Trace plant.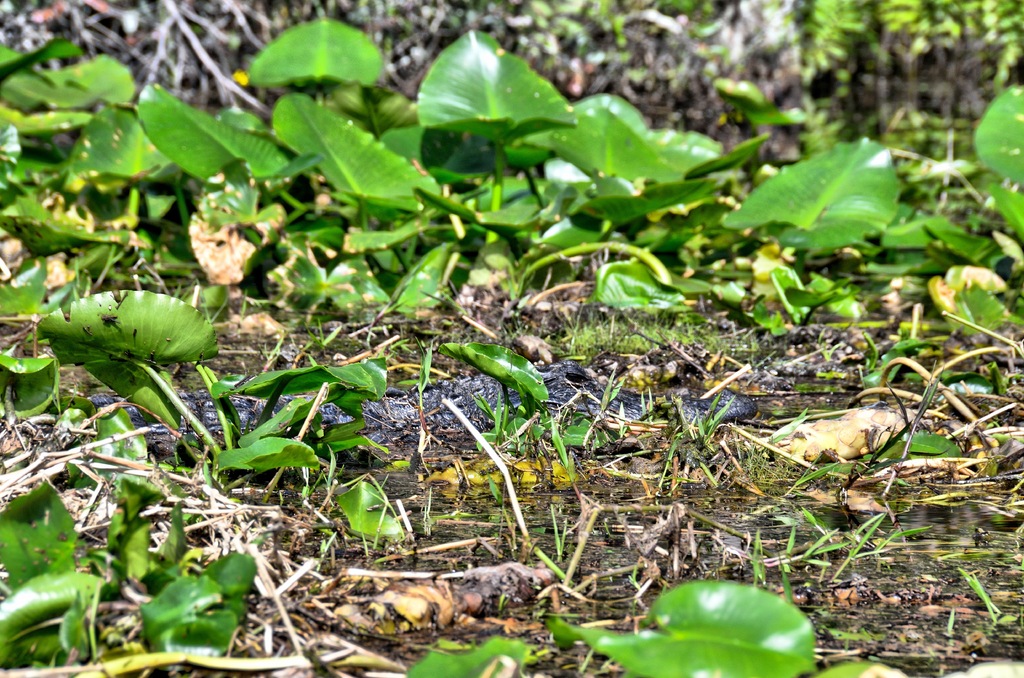
Traced to locate(406, 630, 559, 677).
